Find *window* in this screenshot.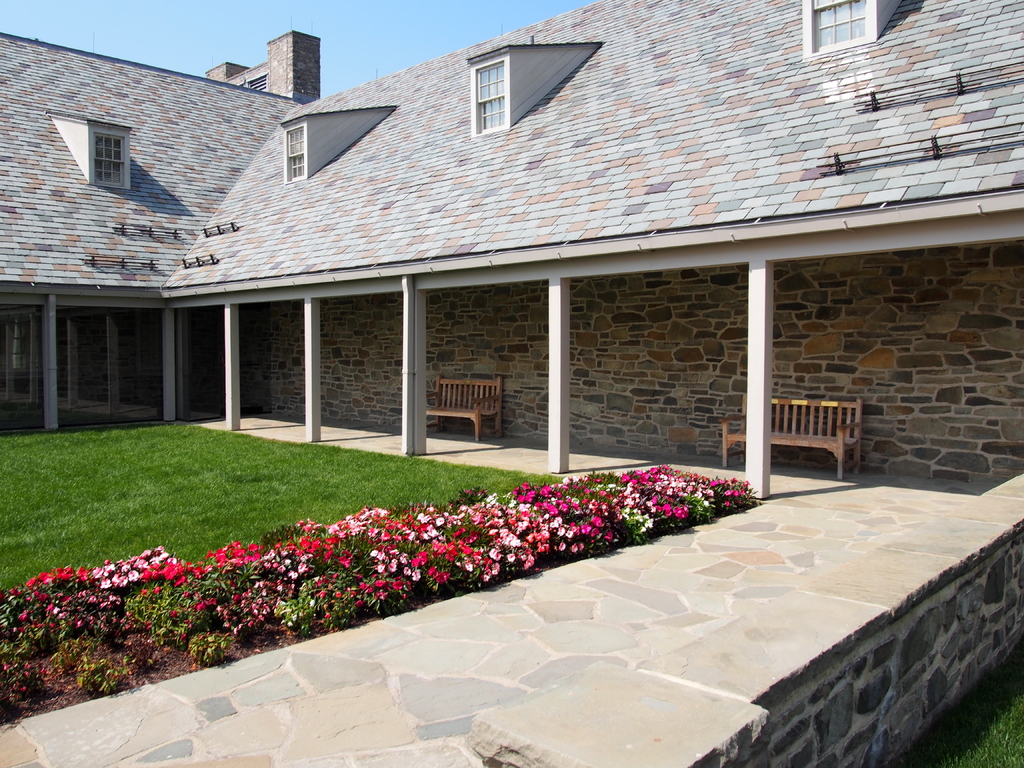
The bounding box for *window* is bbox(476, 61, 509, 129).
